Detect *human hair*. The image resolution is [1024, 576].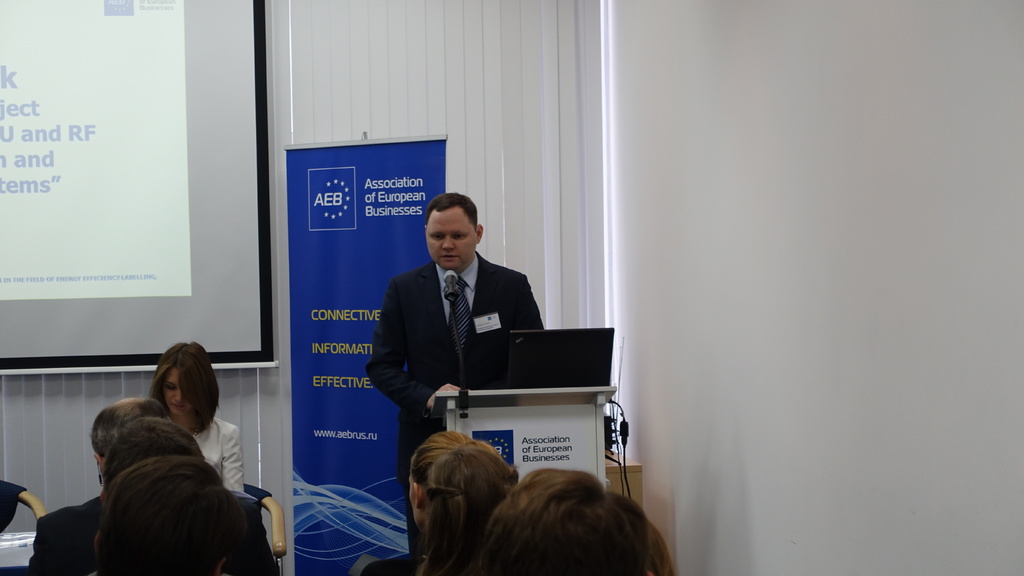
region(91, 456, 247, 575).
